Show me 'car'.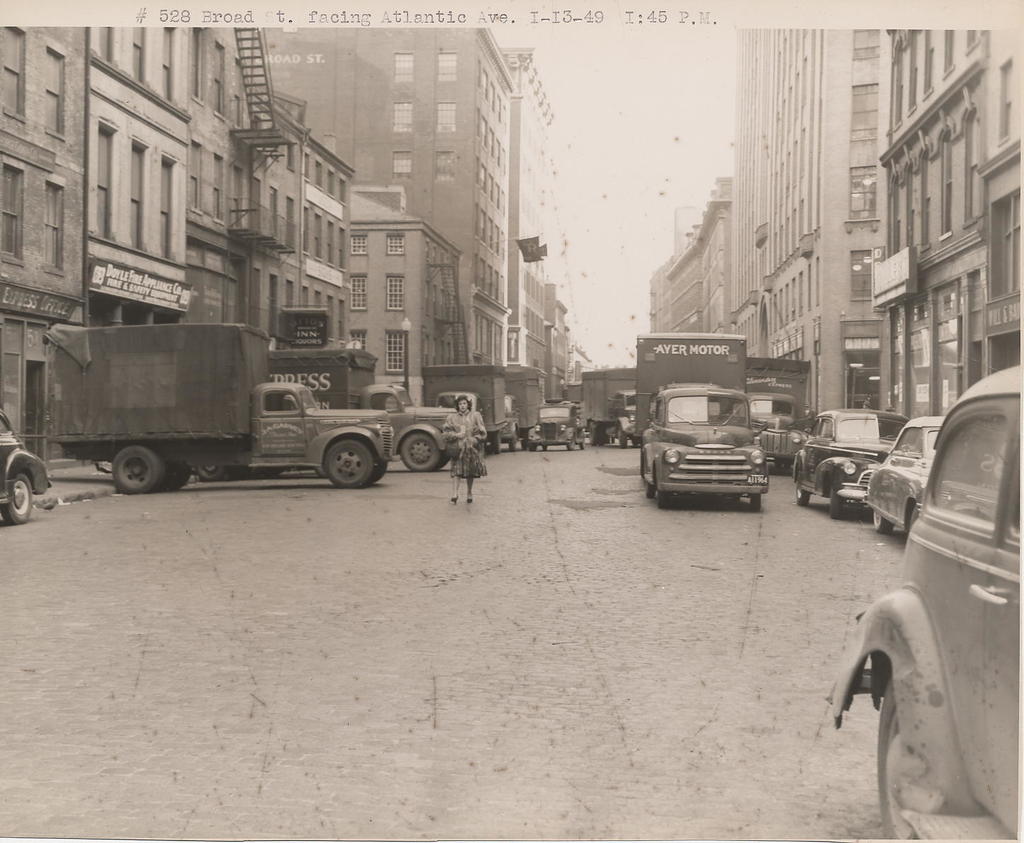
'car' is here: [x1=524, y1=402, x2=587, y2=452].
